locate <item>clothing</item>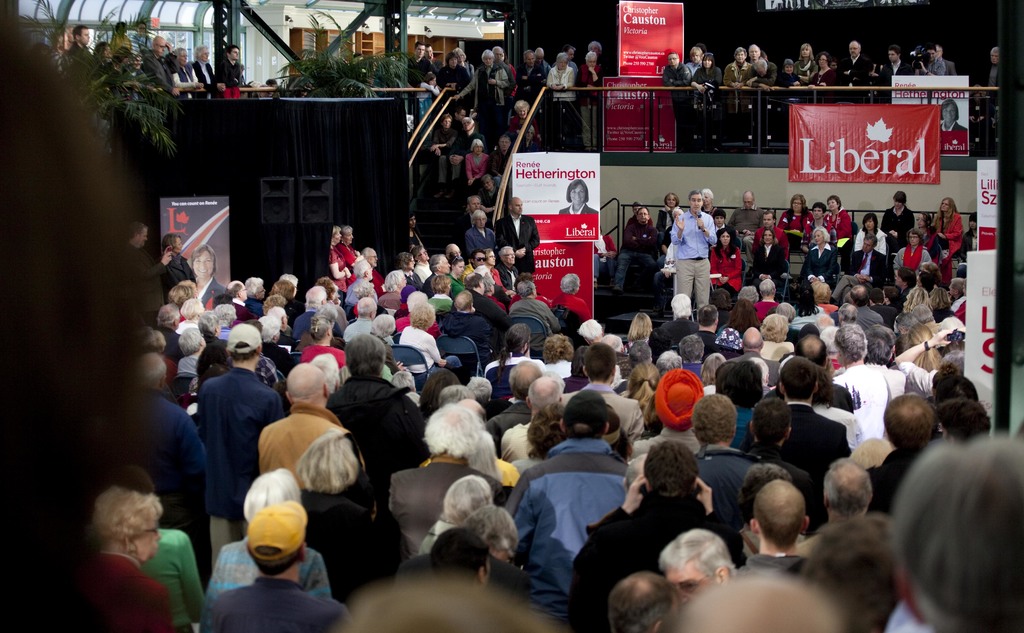
region(207, 530, 338, 613)
